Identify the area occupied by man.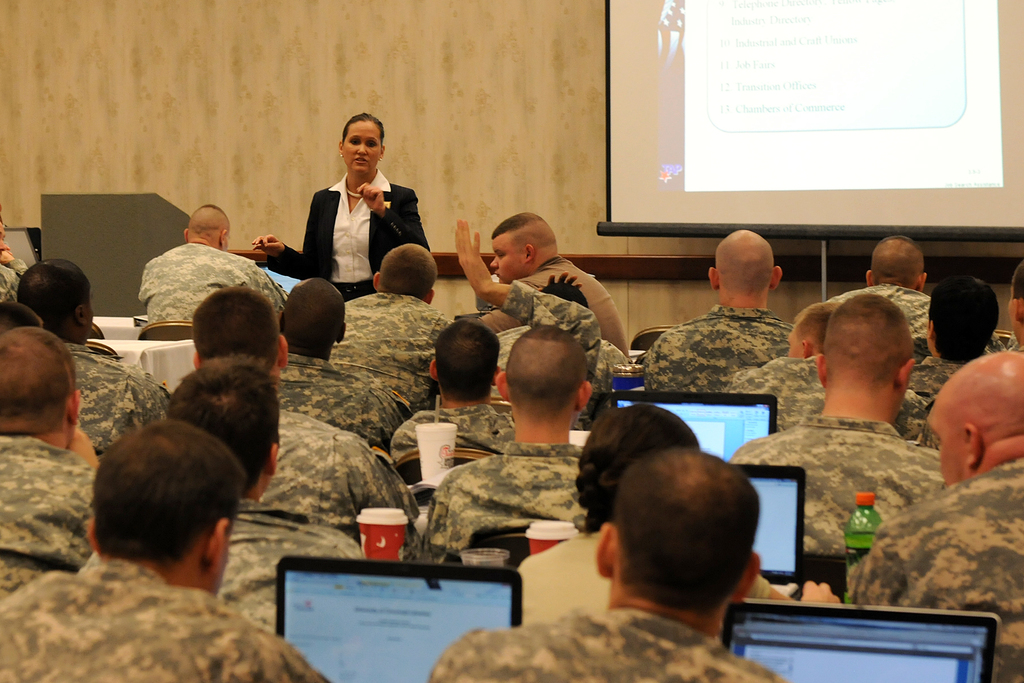
Area: (422, 446, 776, 682).
